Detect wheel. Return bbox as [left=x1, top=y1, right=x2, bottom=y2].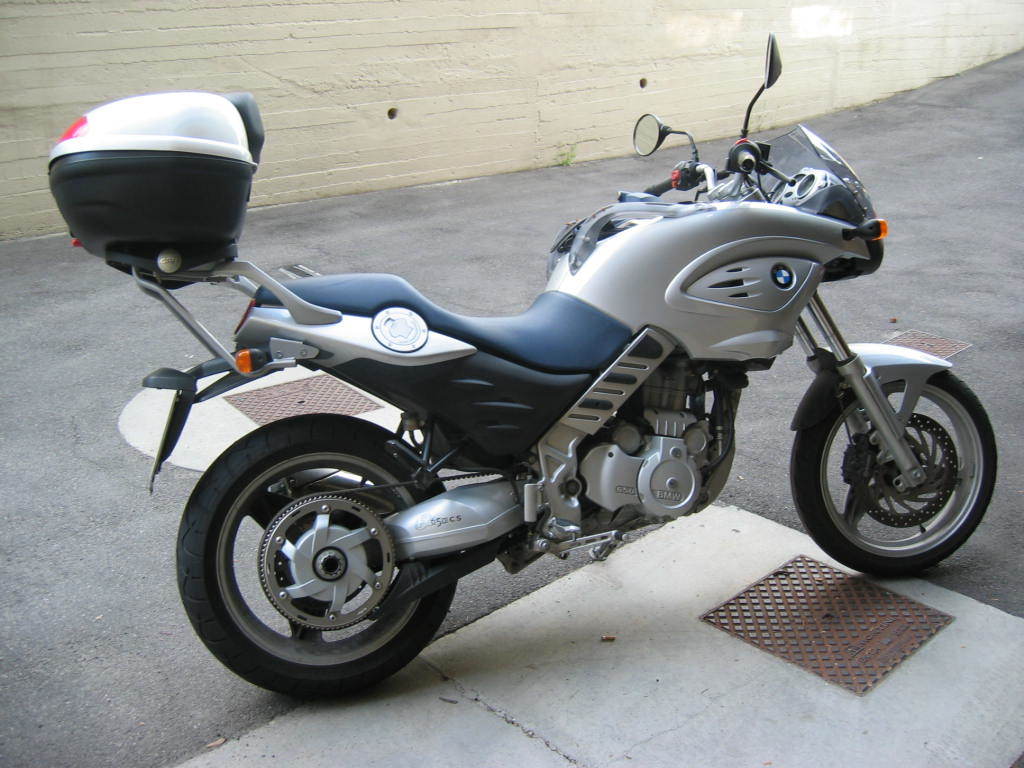
[left=802, top=347, right=994, bottom=568].
